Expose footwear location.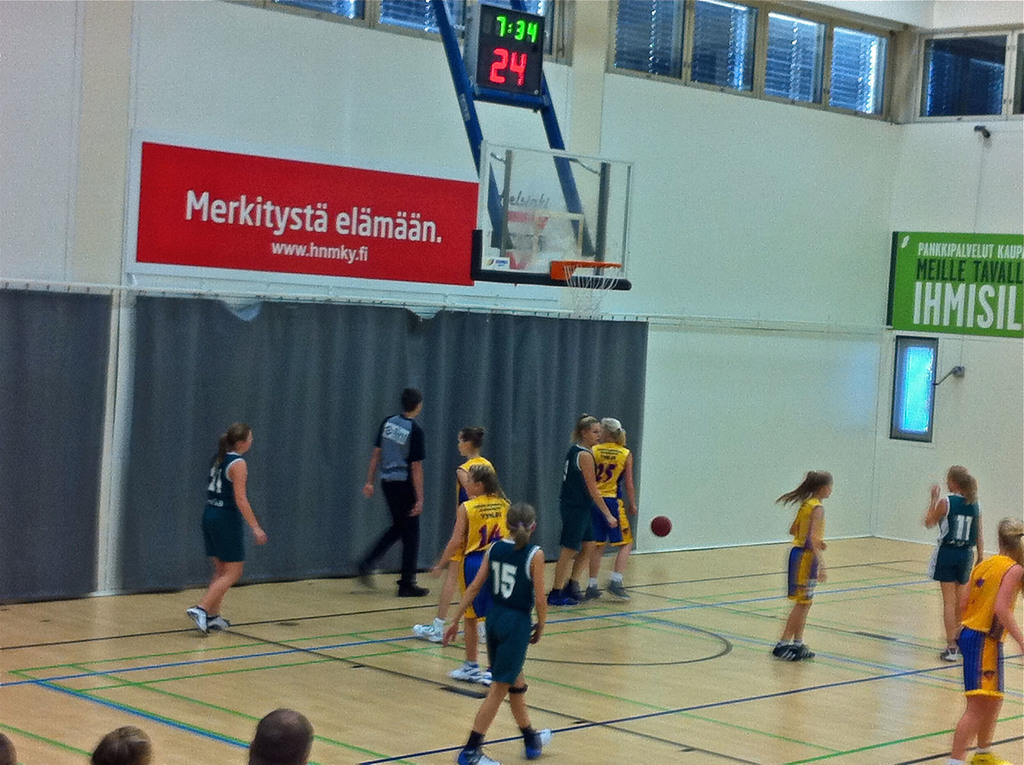
Exposed at <region>941, 651, 960, 664</region>.
